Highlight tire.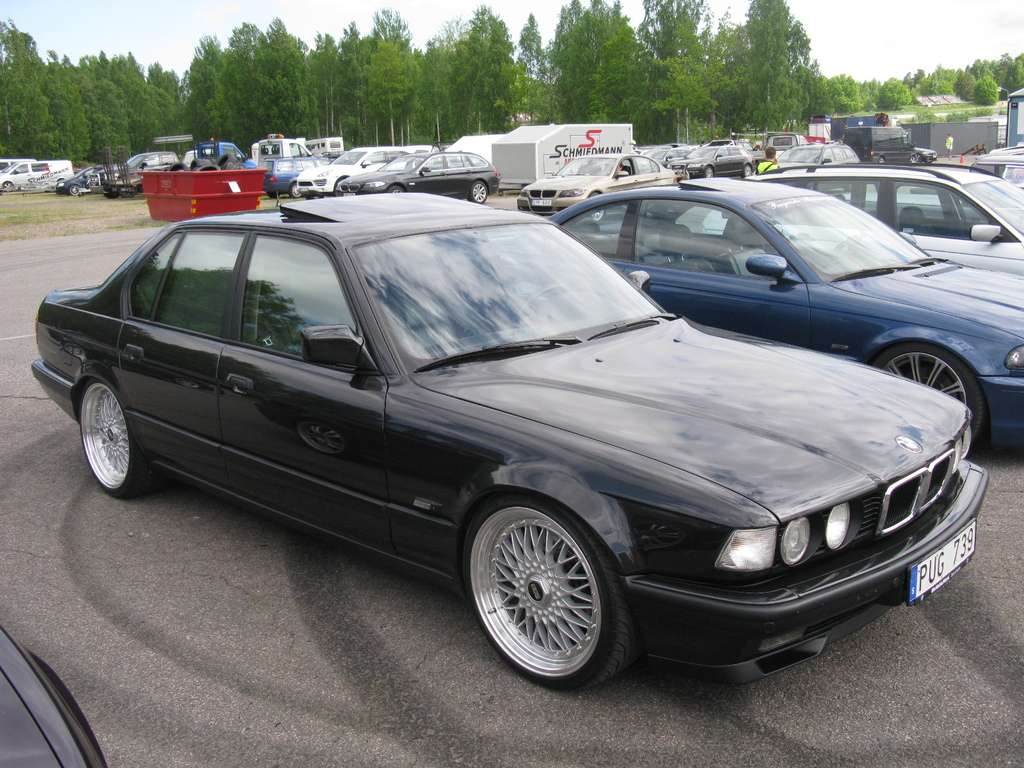
Highlighted region: <bbox>68, 183, 83, 196</bbox>.
